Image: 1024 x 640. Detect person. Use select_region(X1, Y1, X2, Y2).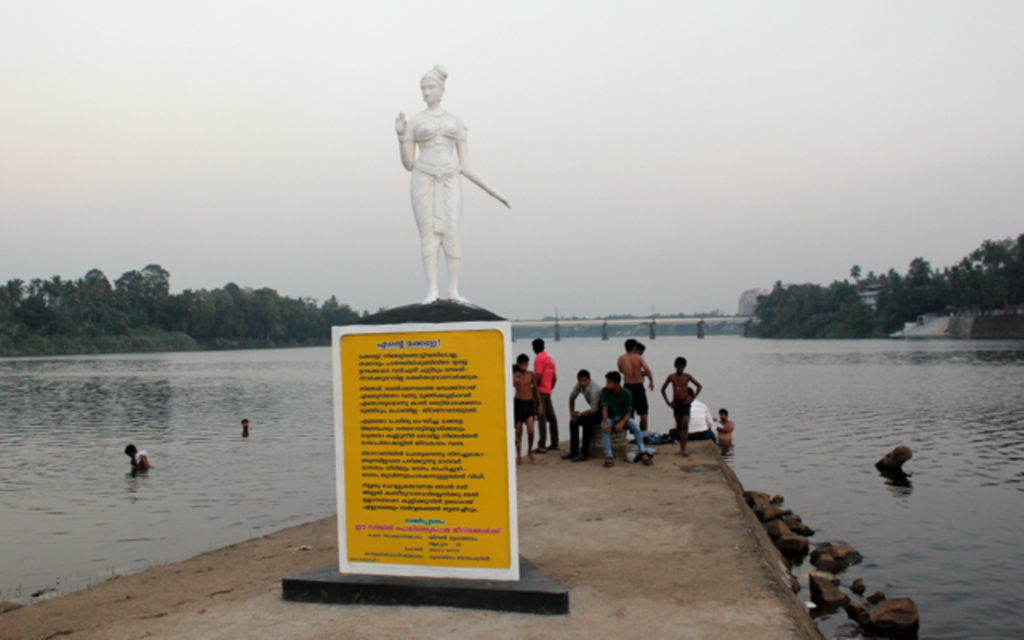
select_region(618, 341, 656, 418).
